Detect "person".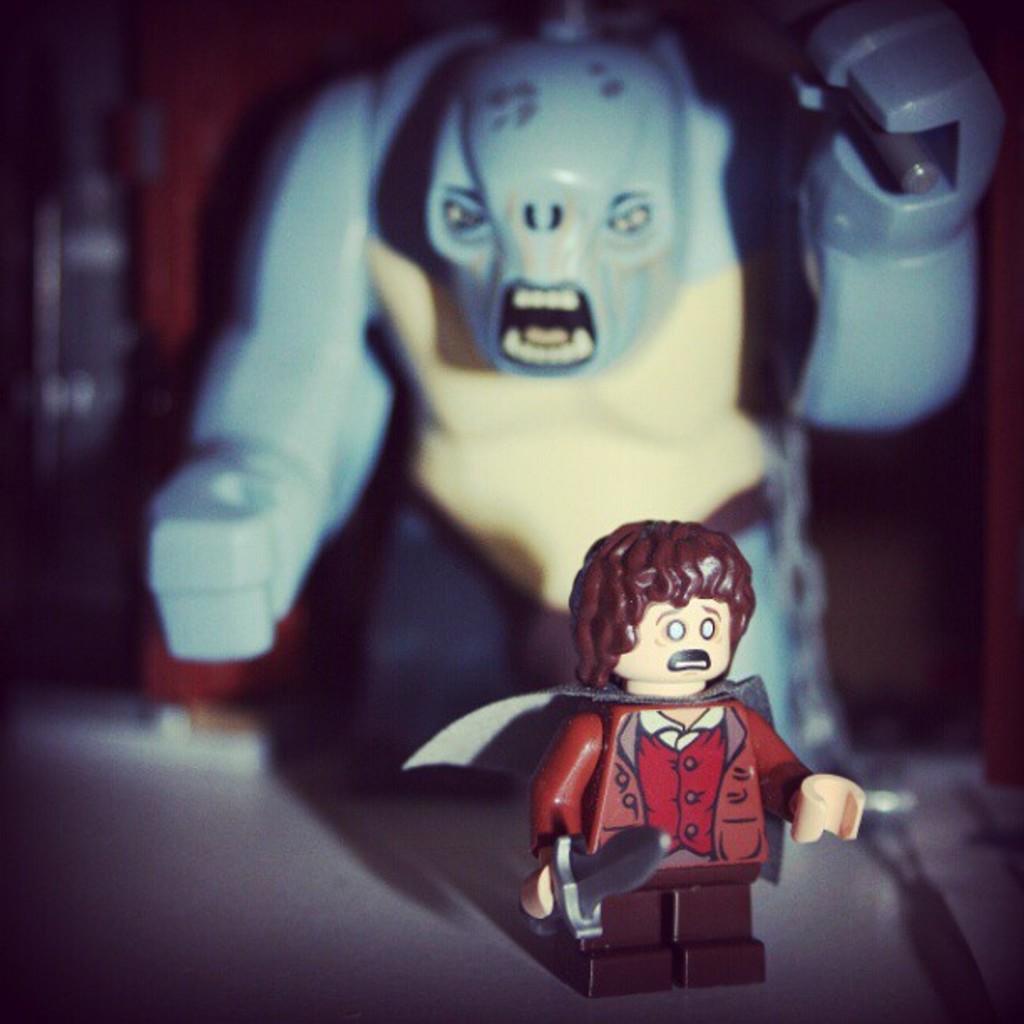
Detected at [522, 520, 873, 996].
